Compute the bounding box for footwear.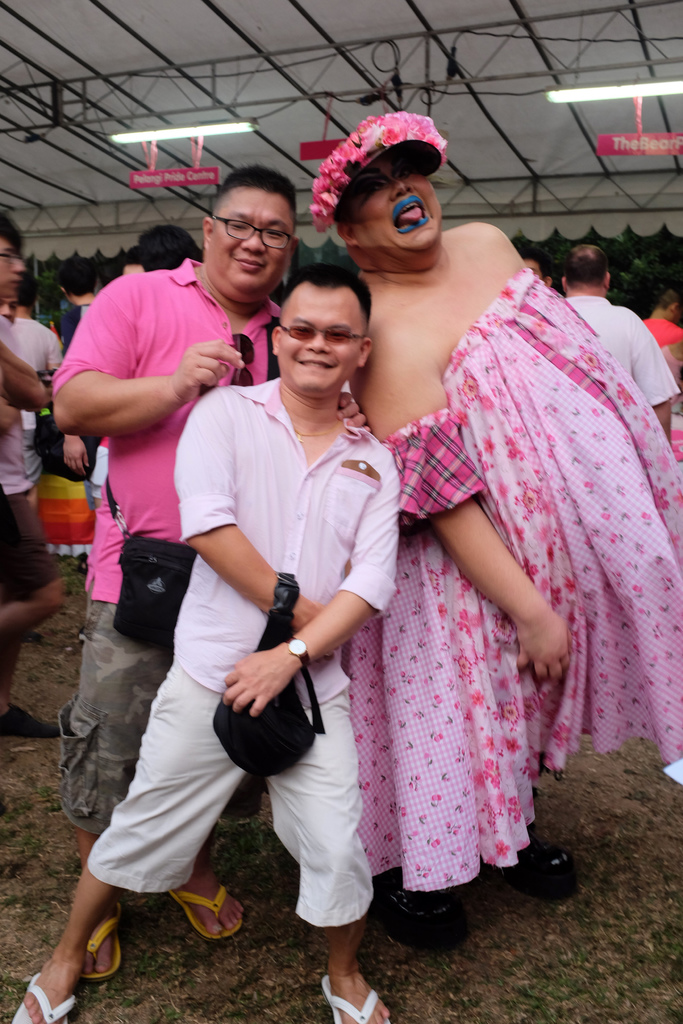
x1=76, y1=904, x2=120, y2=975.
